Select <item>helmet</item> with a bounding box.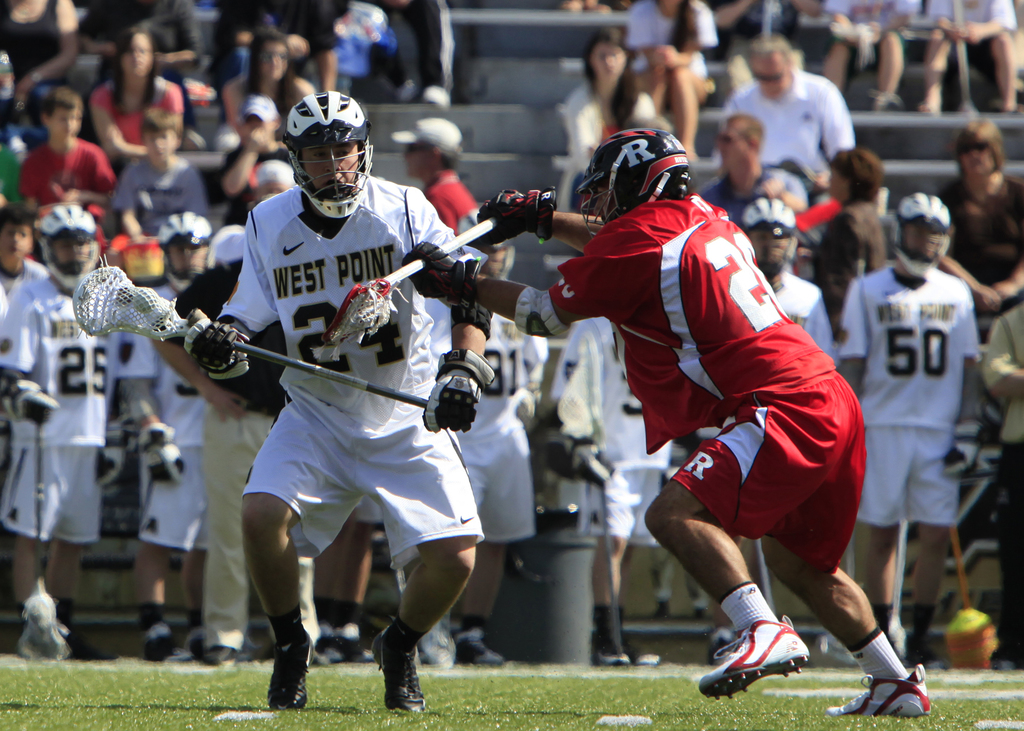
bbox(449, 213, 520, 284).
